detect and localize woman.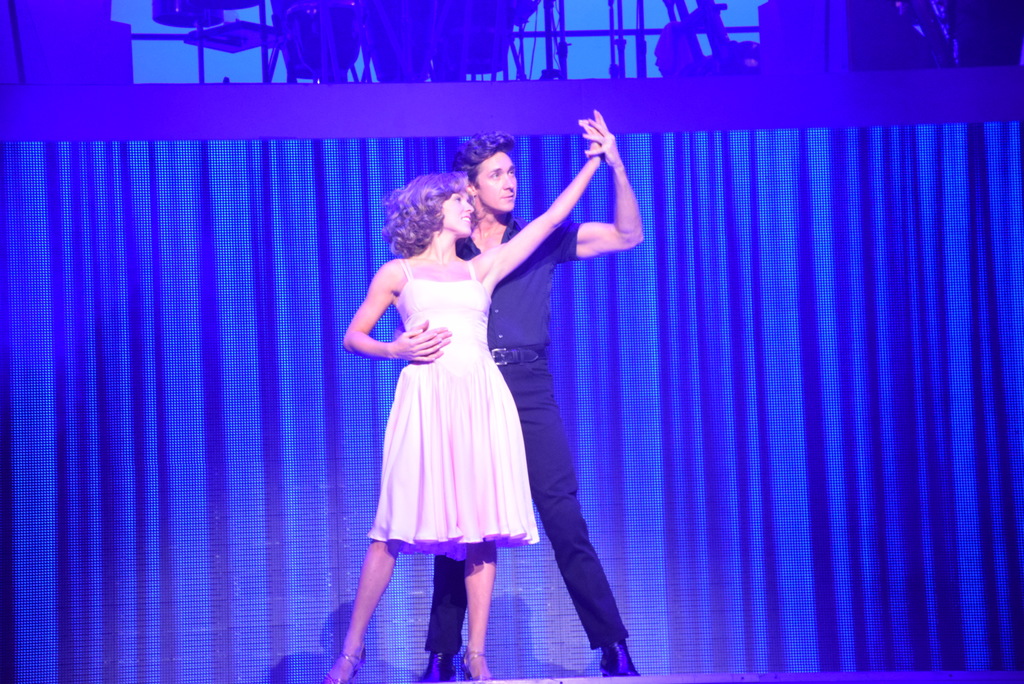
Localized at {"left": 324, "top": 108, "right": 603, "bottom": 683}.
